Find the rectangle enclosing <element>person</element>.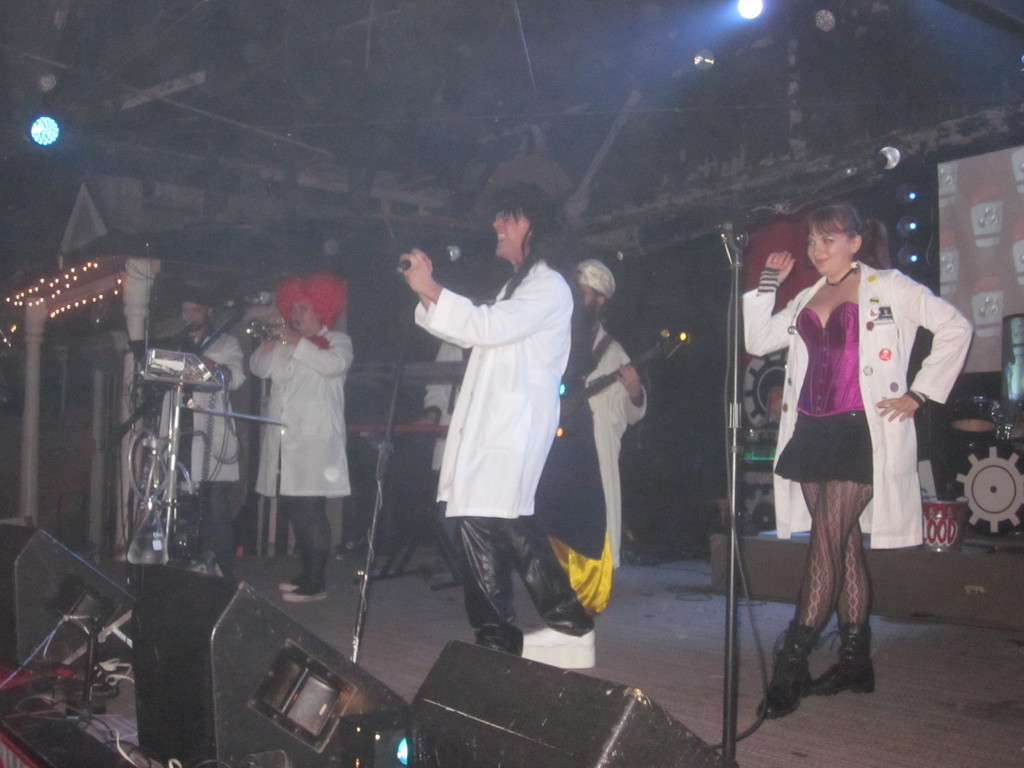
left=235, top=271, right=374, bottom=614.
